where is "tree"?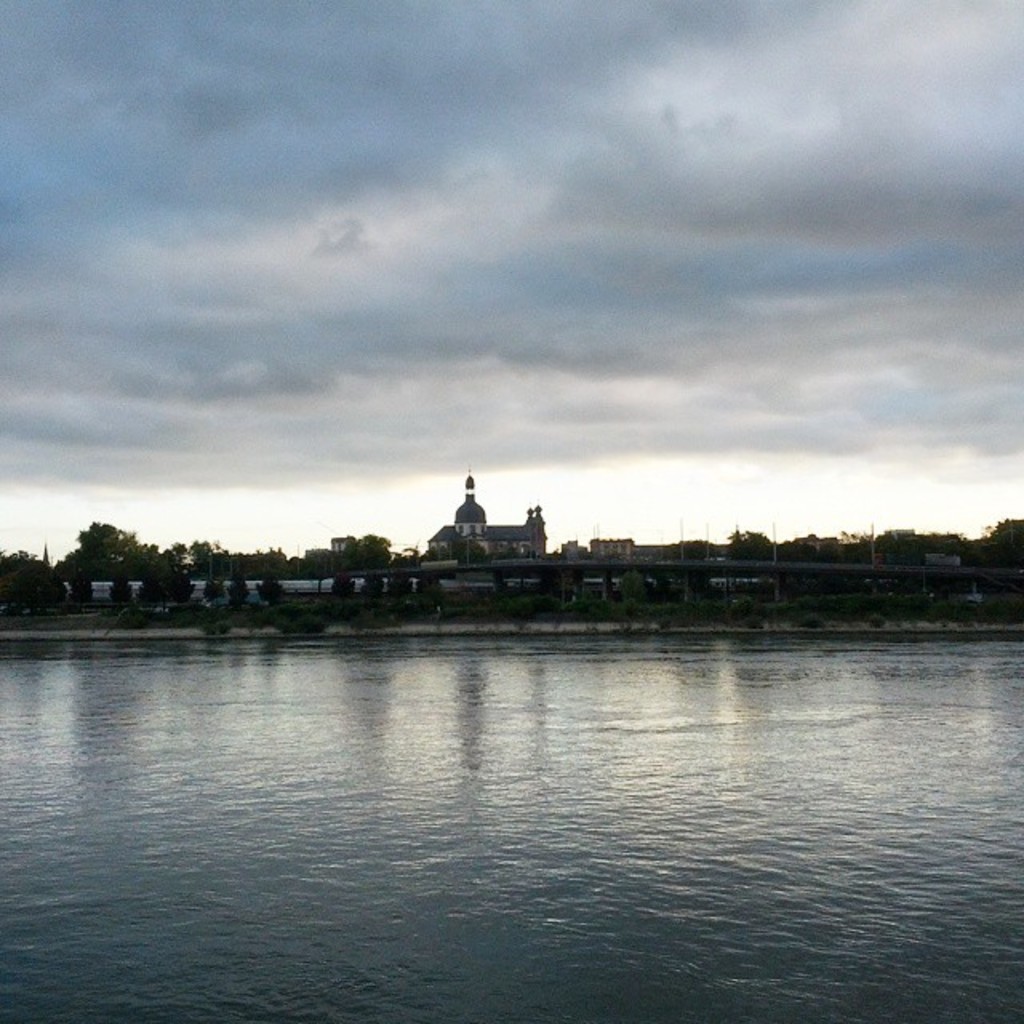
bbox=[259, 576, 285, 605].
